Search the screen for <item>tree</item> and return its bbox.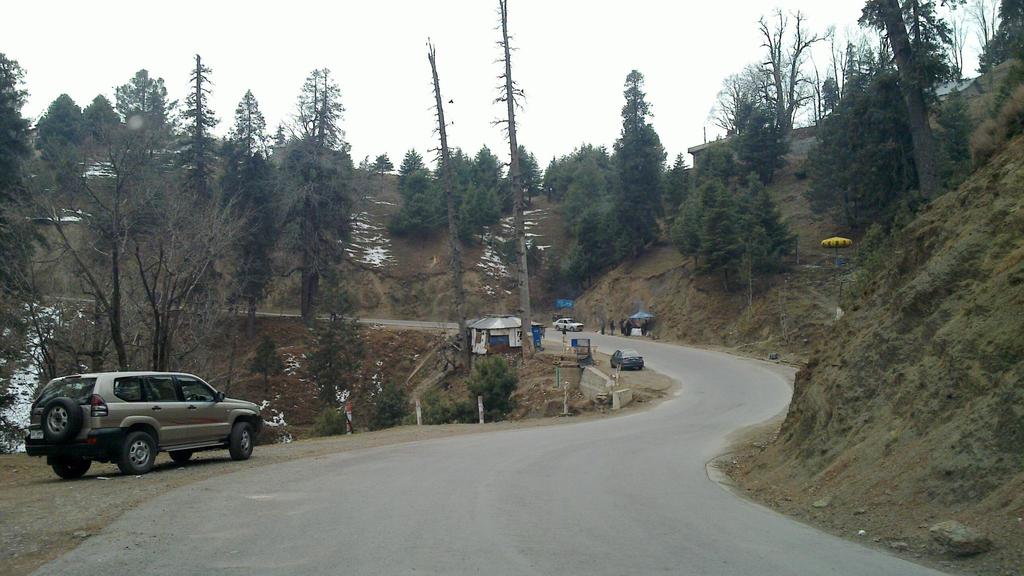
Found: detection(599, 70, 679, 252).
